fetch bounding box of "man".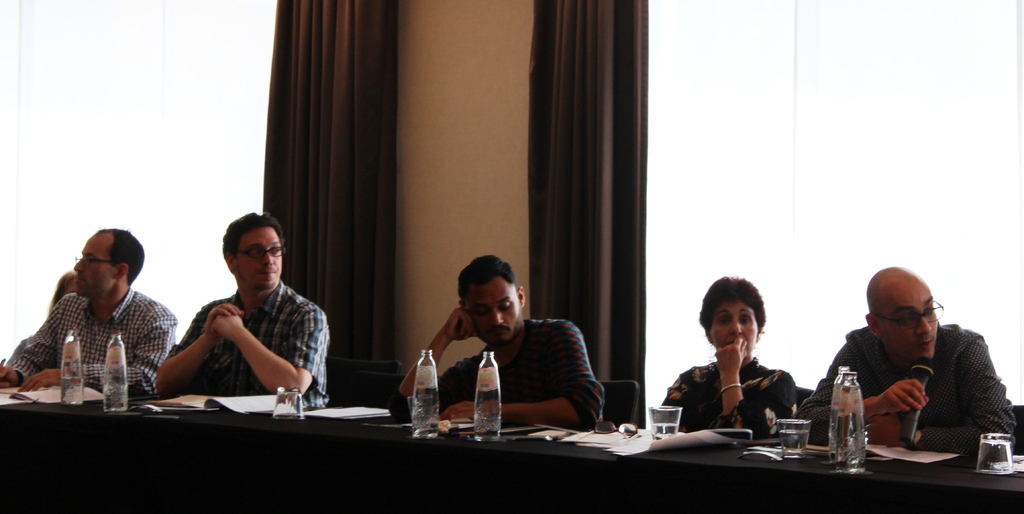
Bbox: <bbox>790, 264, 1021, 459</bbox>.
